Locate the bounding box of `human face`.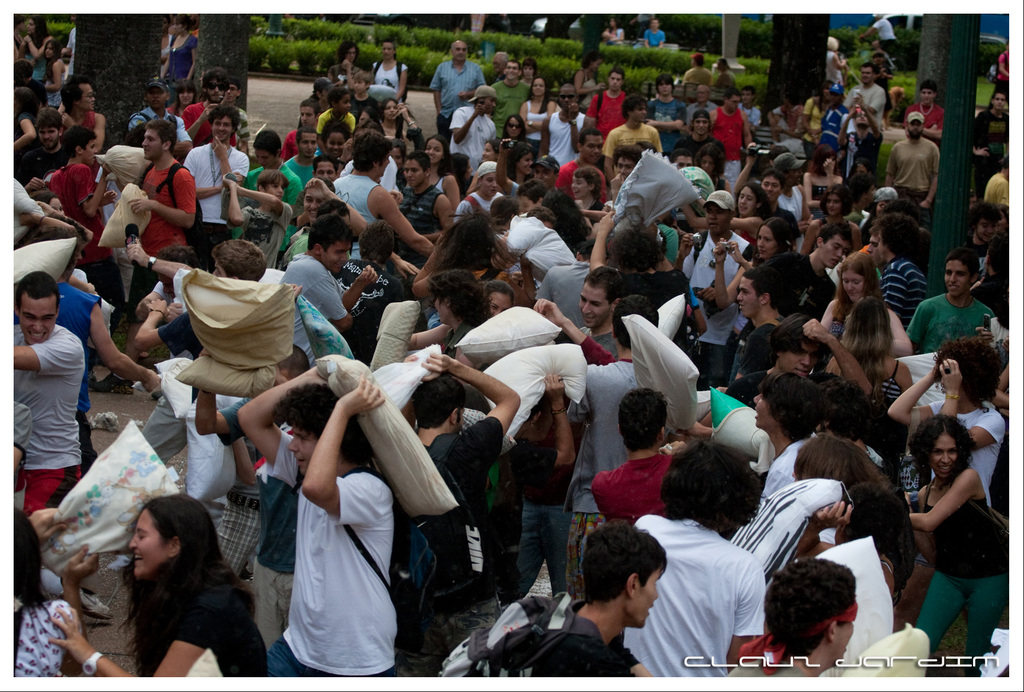
Bounding box: [x1=701, y1=154, x2=714, y2=172].
